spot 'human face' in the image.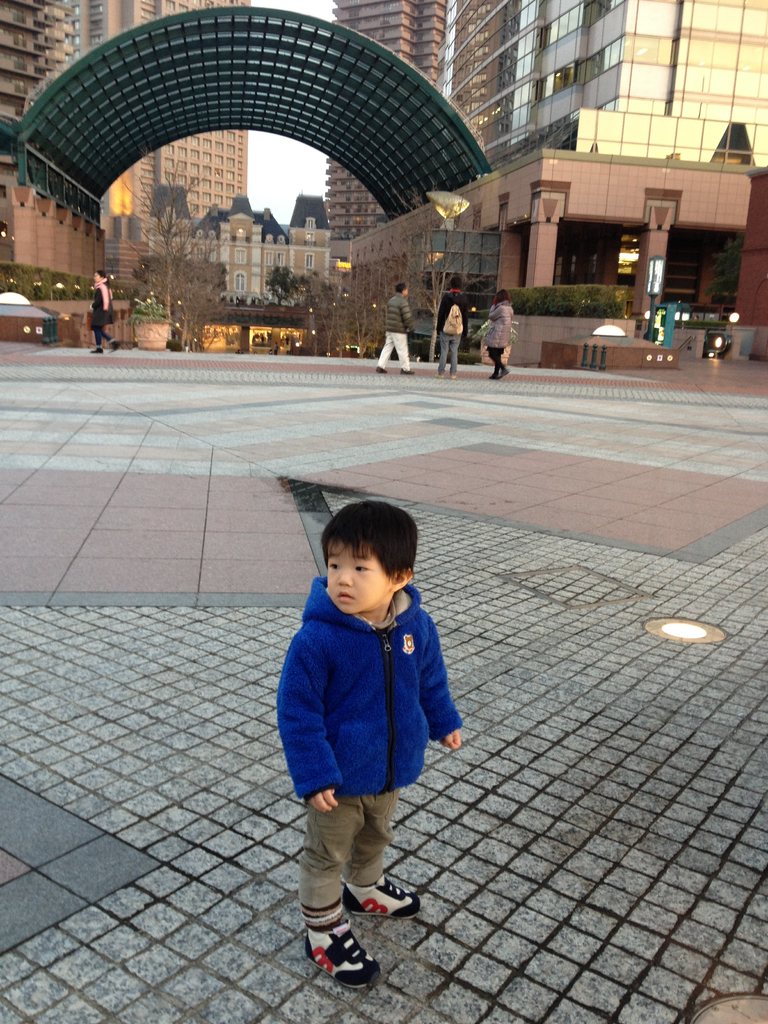
'human face' found at left=326, top=540, right=394, bottom=614.
